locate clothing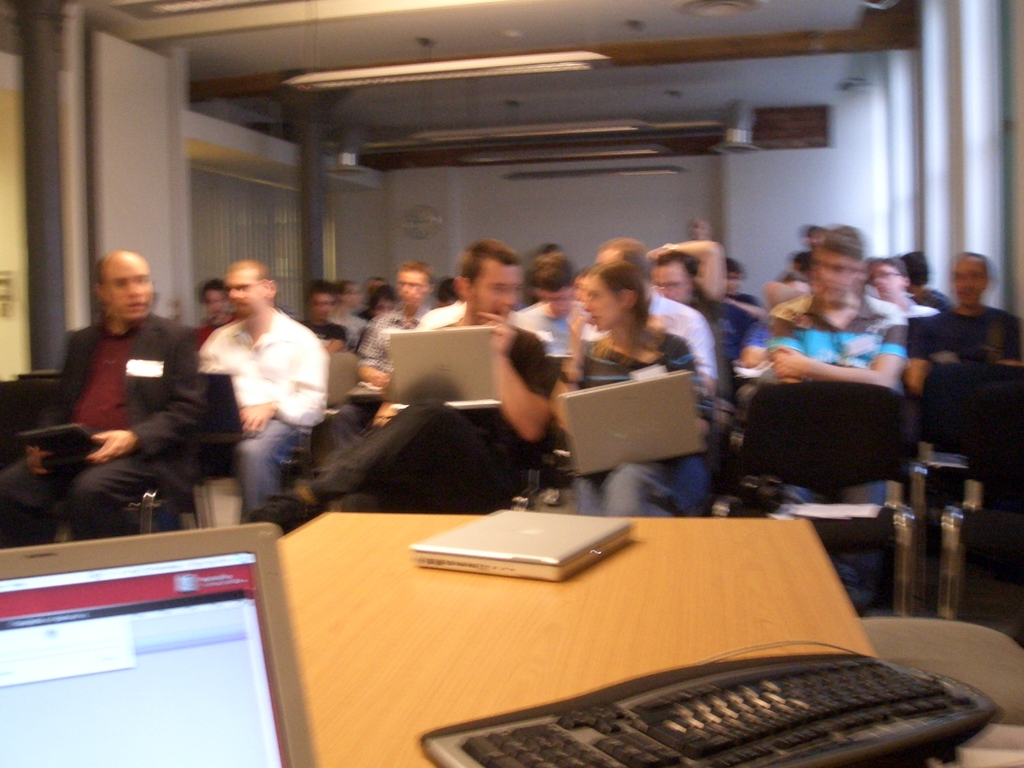
313/327/536/514
